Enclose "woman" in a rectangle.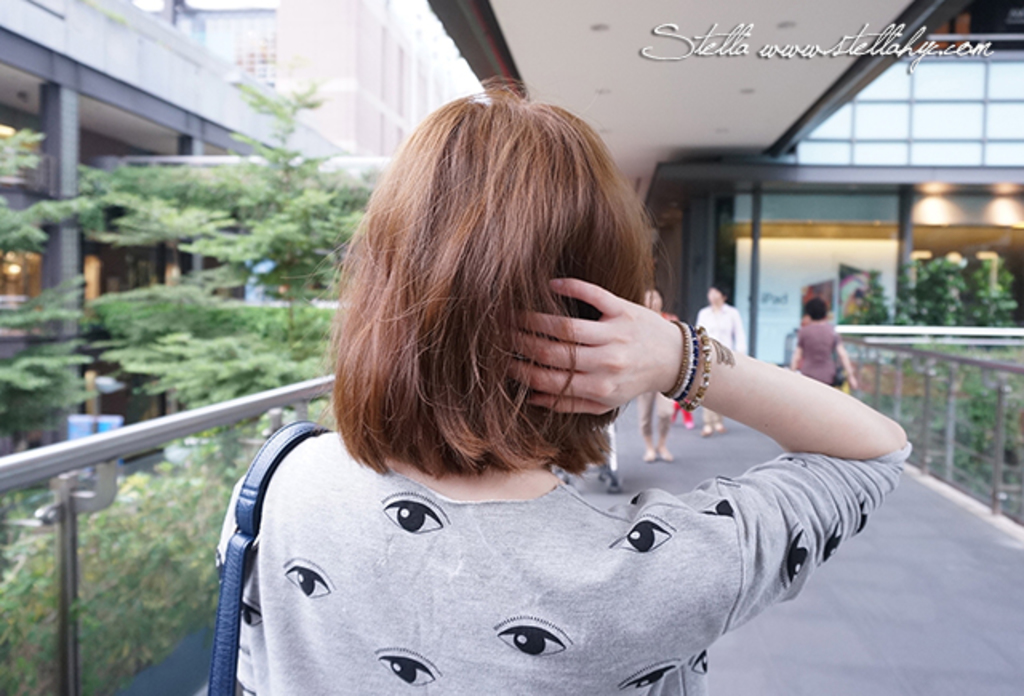
(left=640, top=285, right=682, bottom=467).
